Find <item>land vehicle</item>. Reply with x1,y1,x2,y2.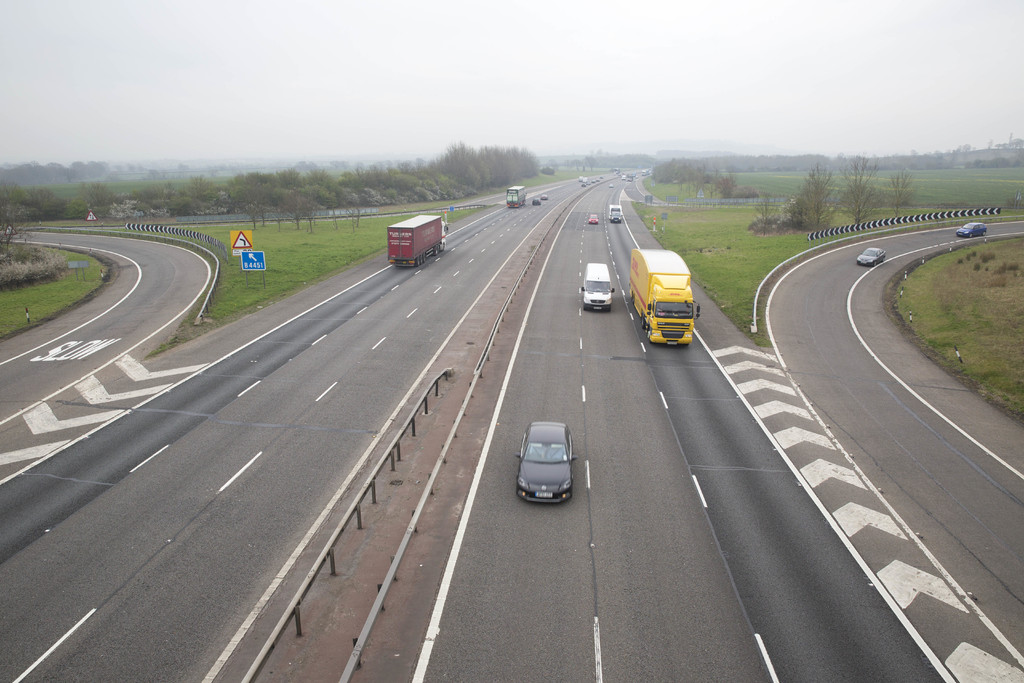
507,186,525,210.
